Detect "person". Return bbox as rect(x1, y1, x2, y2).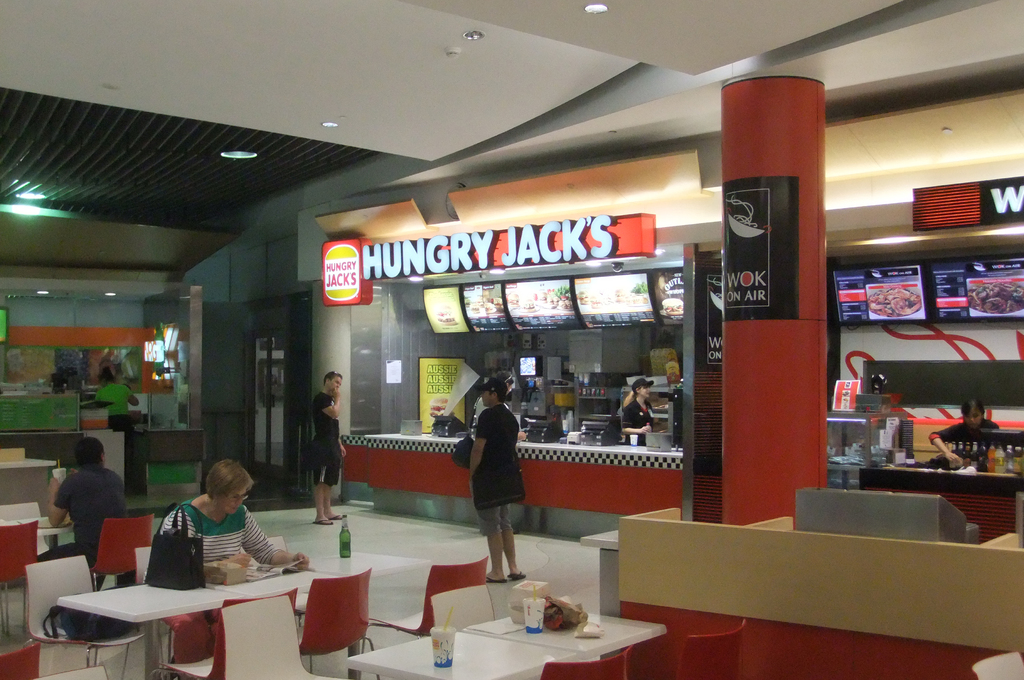
rect(90, 363, 148, 498).
